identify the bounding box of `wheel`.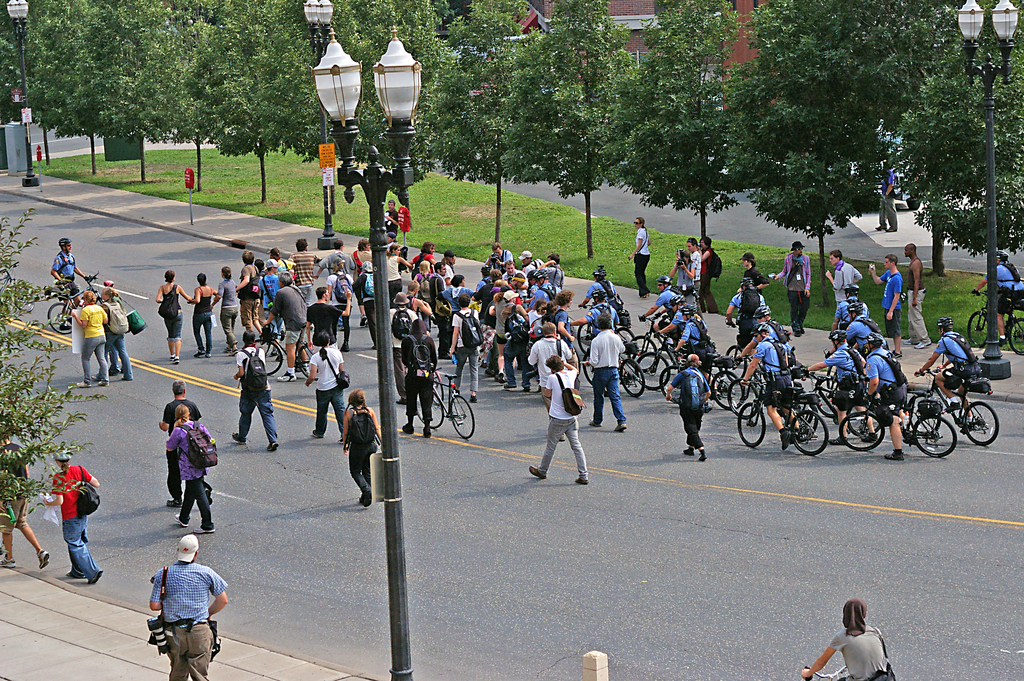
965, 313, 991, 341.
